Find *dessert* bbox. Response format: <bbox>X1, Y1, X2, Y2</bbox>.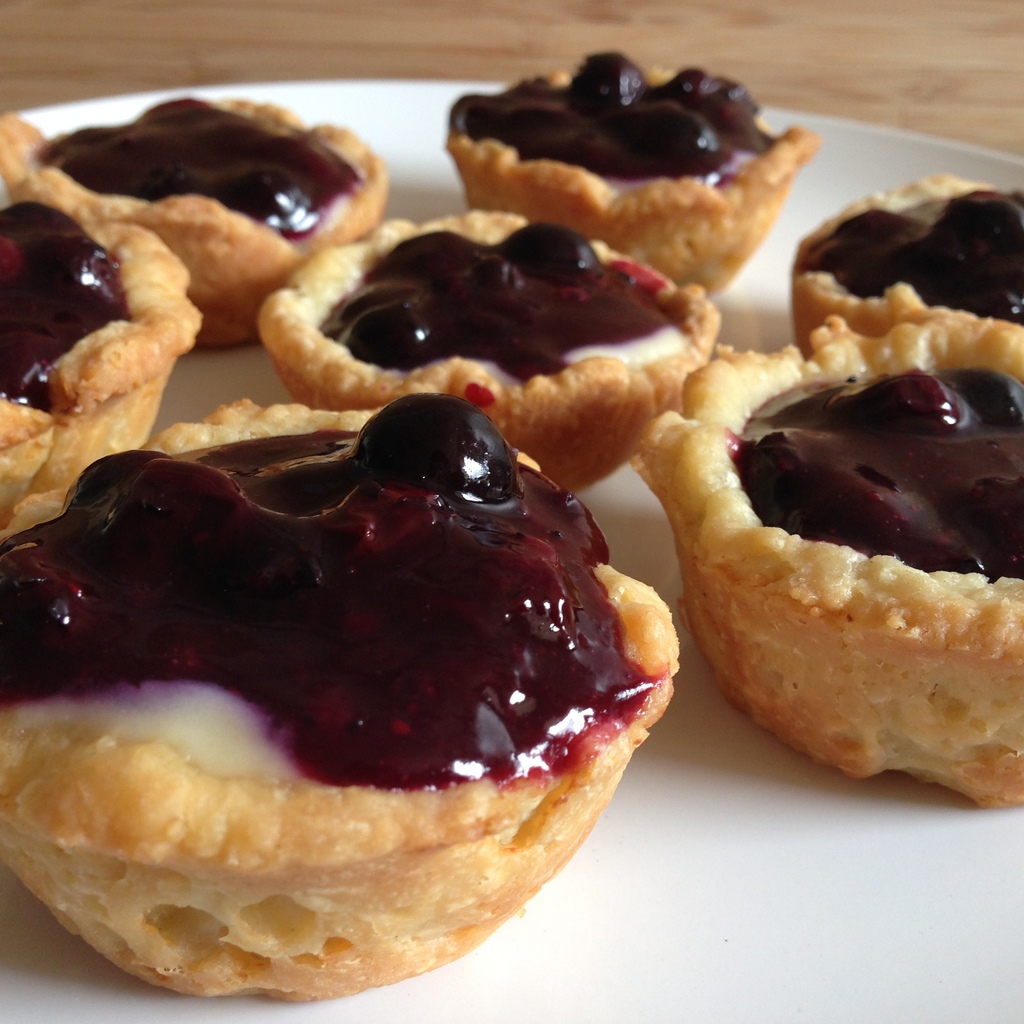
<bbox>27, 394, 718, 987</bbox>.
